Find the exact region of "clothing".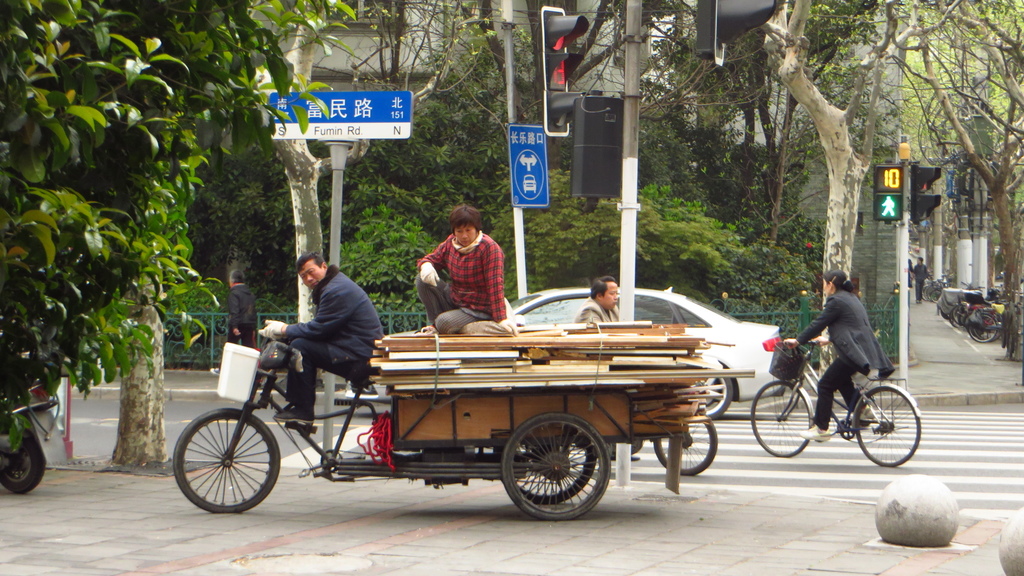
Exact region: {"left": 799, "top": 285, "right": 888, "bottom": 433}.
